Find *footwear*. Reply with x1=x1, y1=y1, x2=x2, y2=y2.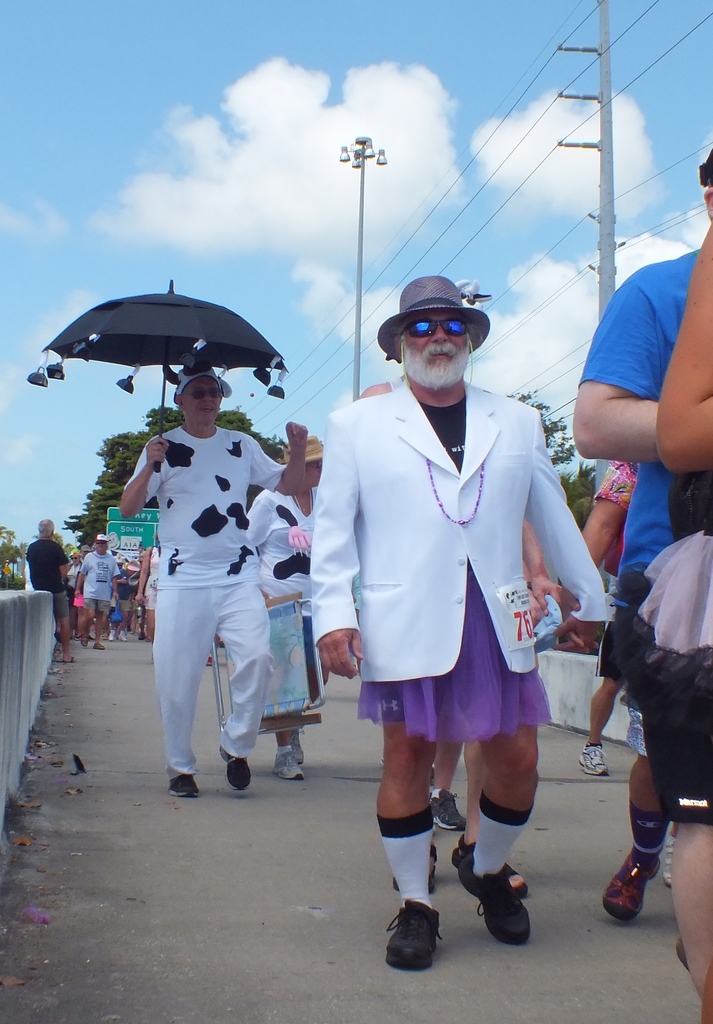
x1=272, y1=749, x2=307, y2=781.
